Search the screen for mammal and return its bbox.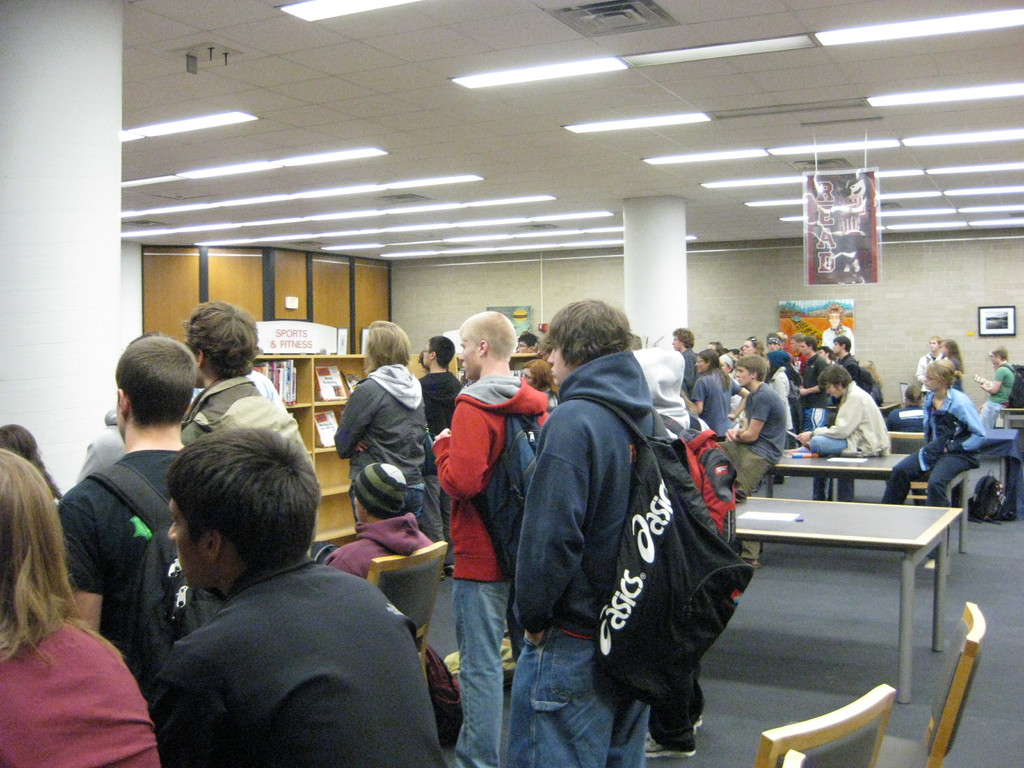
Found: BBox(520, 355, 558, 411).
